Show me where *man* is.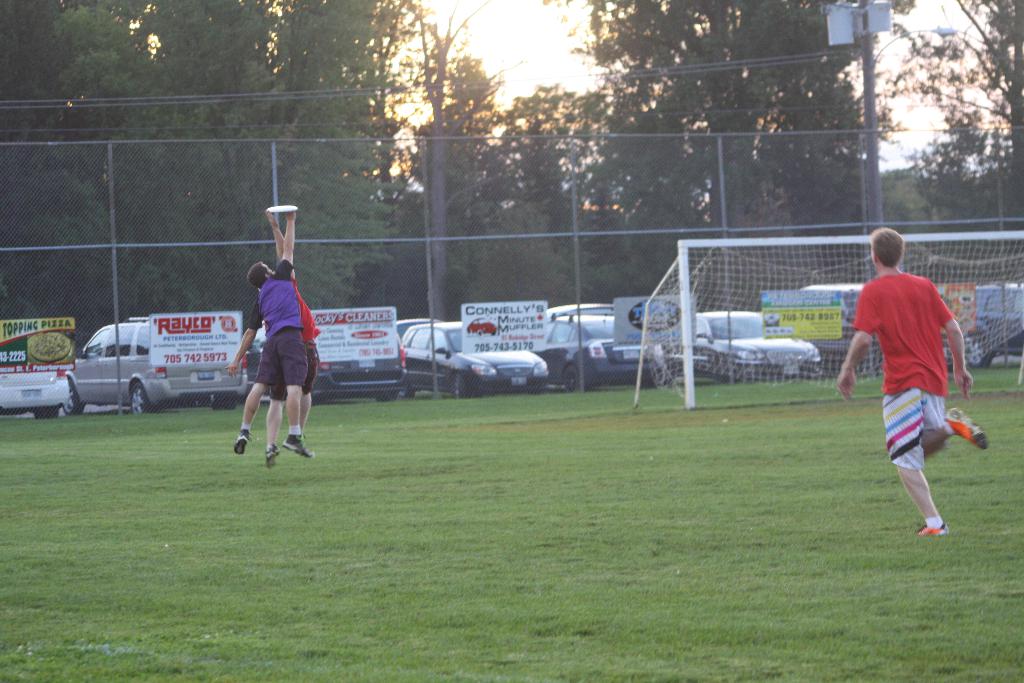
*man* is at [x1=224, y1=206, x2=313, y2=458].
